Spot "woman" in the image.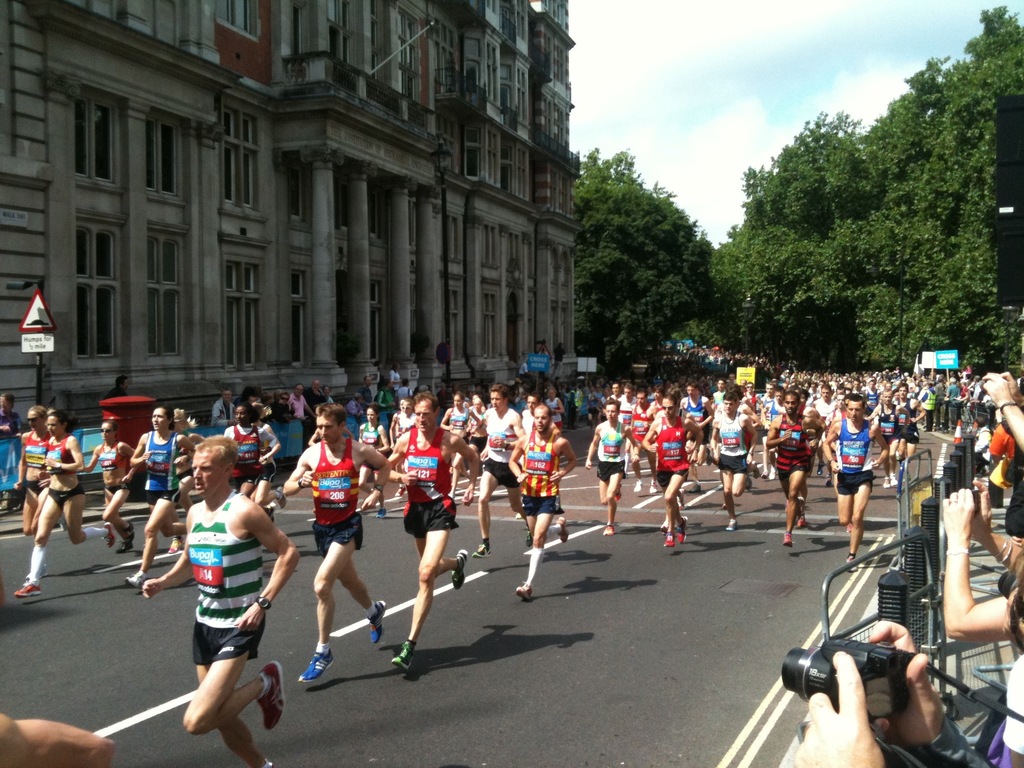
"woman" found at crop(16, 405, 113, 598).
